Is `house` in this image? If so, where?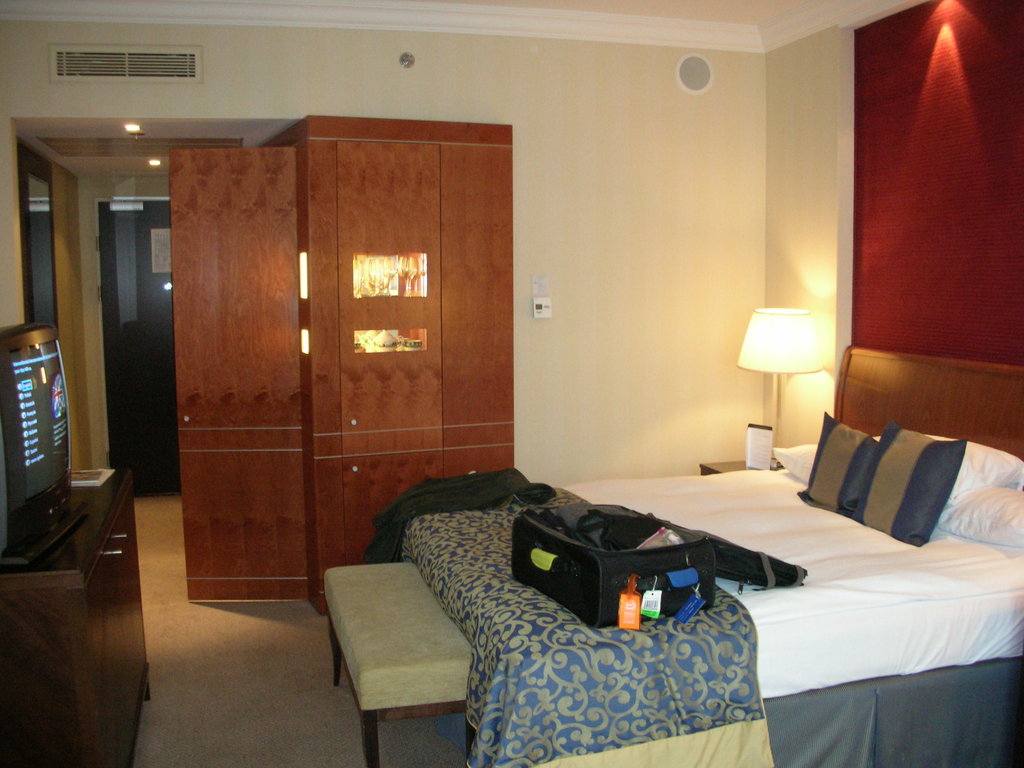
Yes, at {"left": 0, "top": 0, "right": 1023, "bottom": 767}.
